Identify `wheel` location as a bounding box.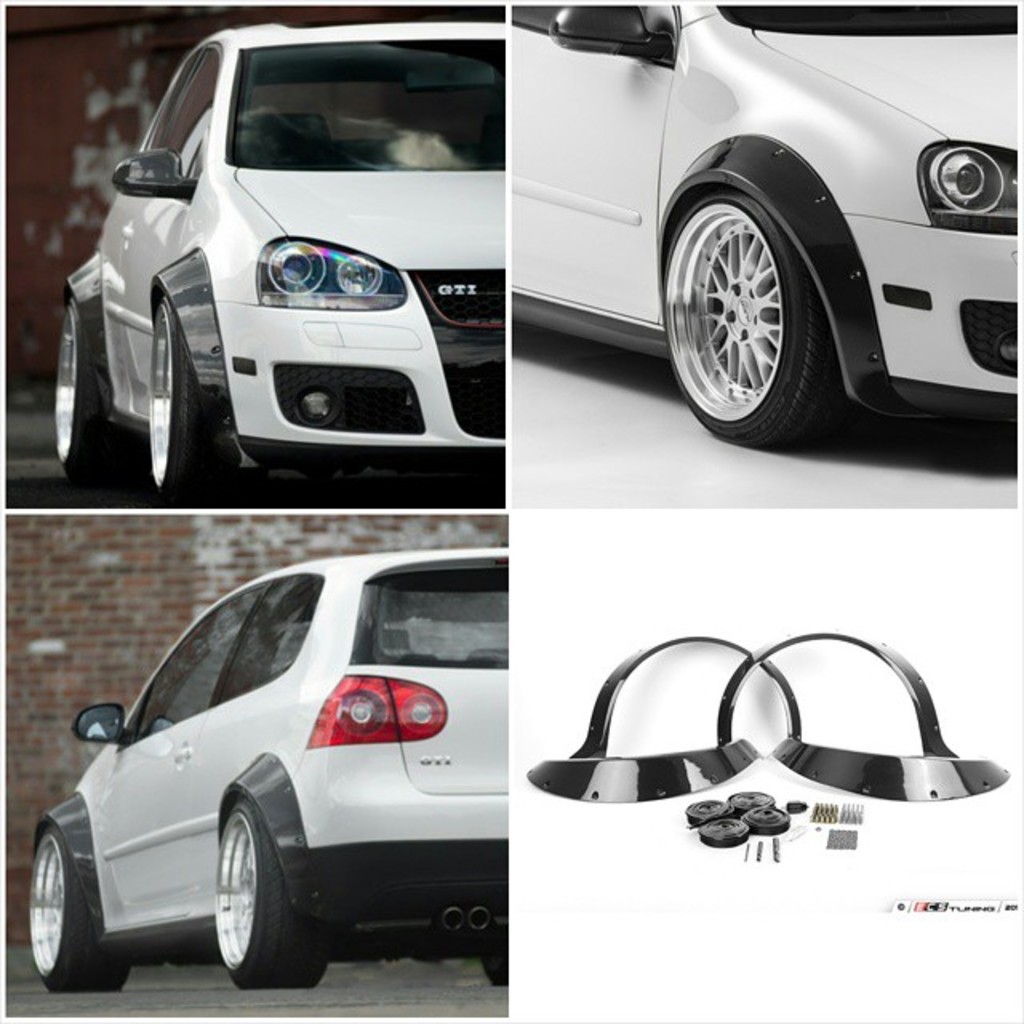
54/296/125/482.
